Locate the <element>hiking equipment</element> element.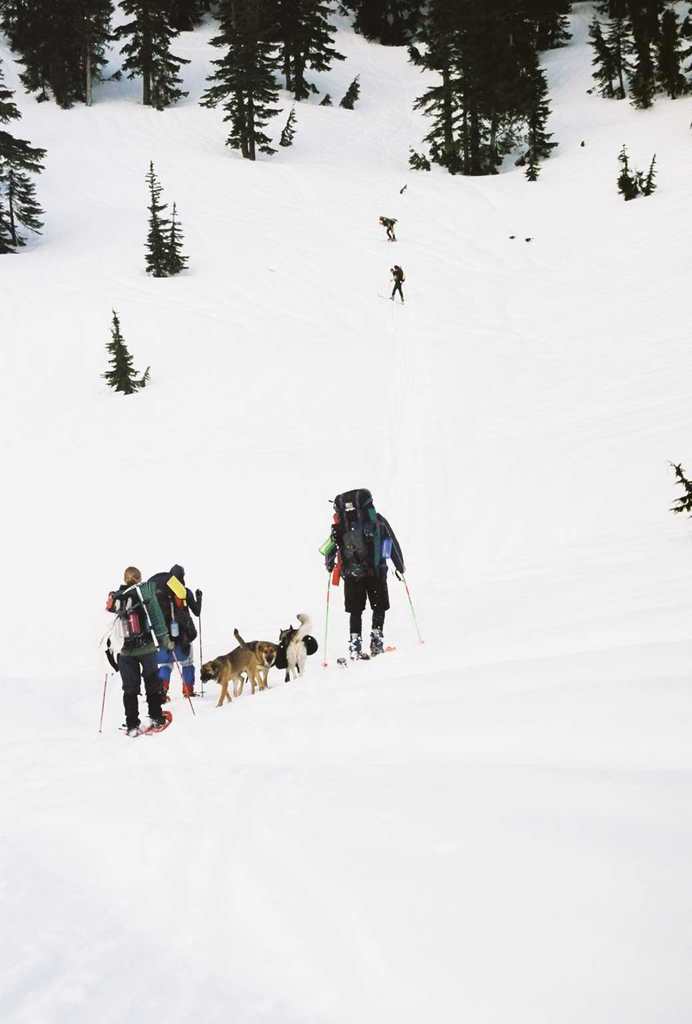
Element bbox: l=169, t=641, r=197, b=719.
